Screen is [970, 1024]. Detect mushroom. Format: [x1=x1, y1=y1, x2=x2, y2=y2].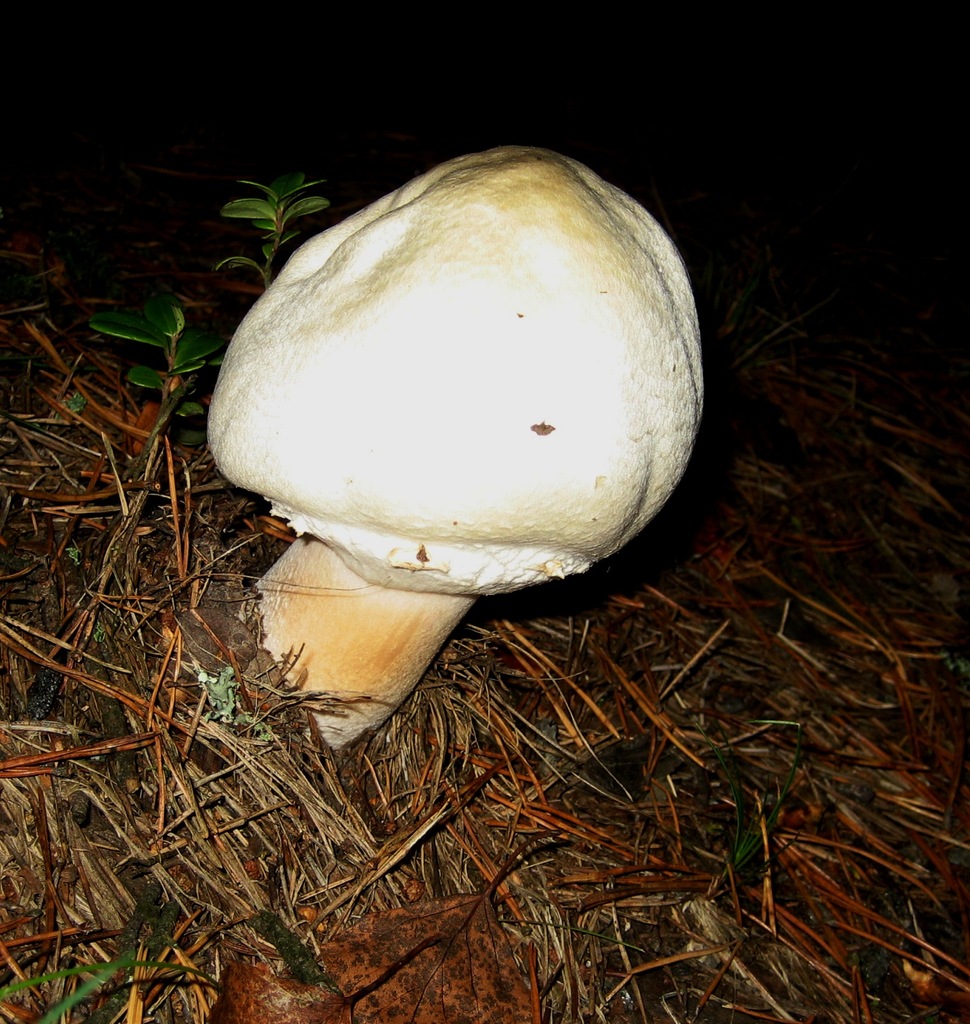
[x1=205, y1=141, x2=705, y2=749].
